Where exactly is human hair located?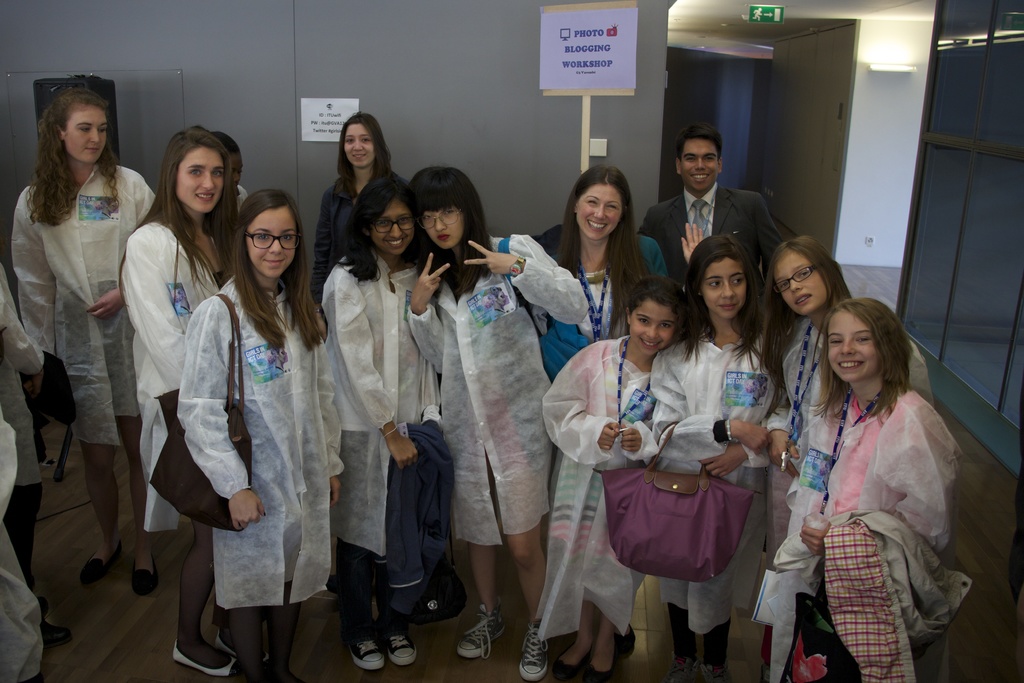
Its bounding box is 25:86:127:229.
